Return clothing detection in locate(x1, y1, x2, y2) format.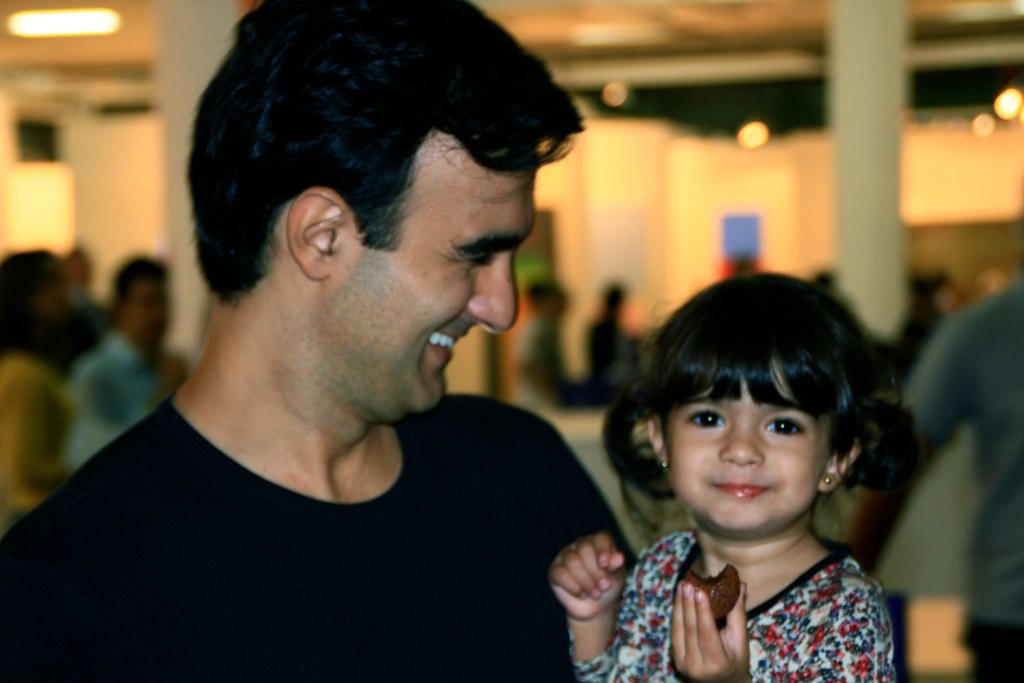
locate(902, 272, 1023, 682).
